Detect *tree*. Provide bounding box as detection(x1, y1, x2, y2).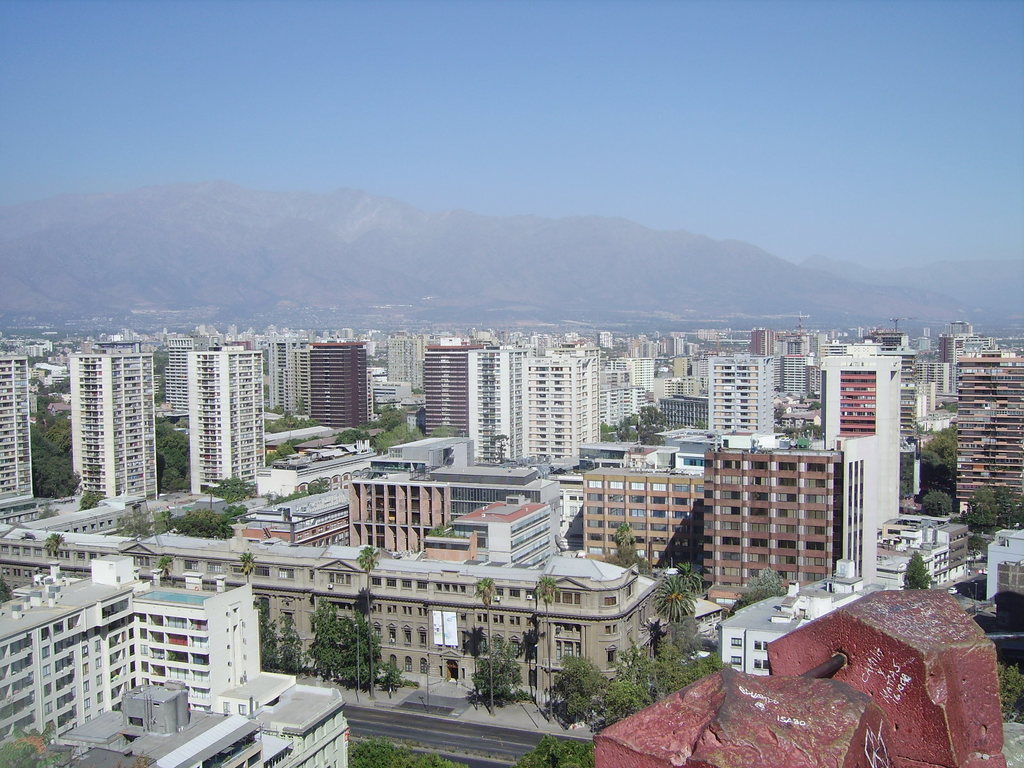
detection(465, 569, 554, 717).
